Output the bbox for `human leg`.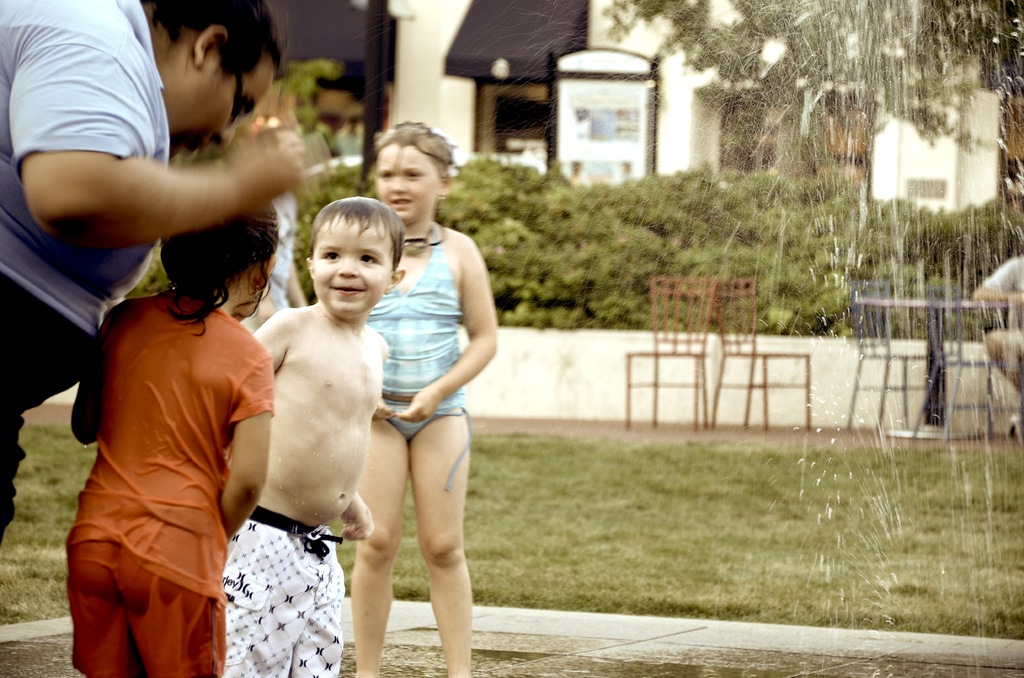
983:327:1023:436.
